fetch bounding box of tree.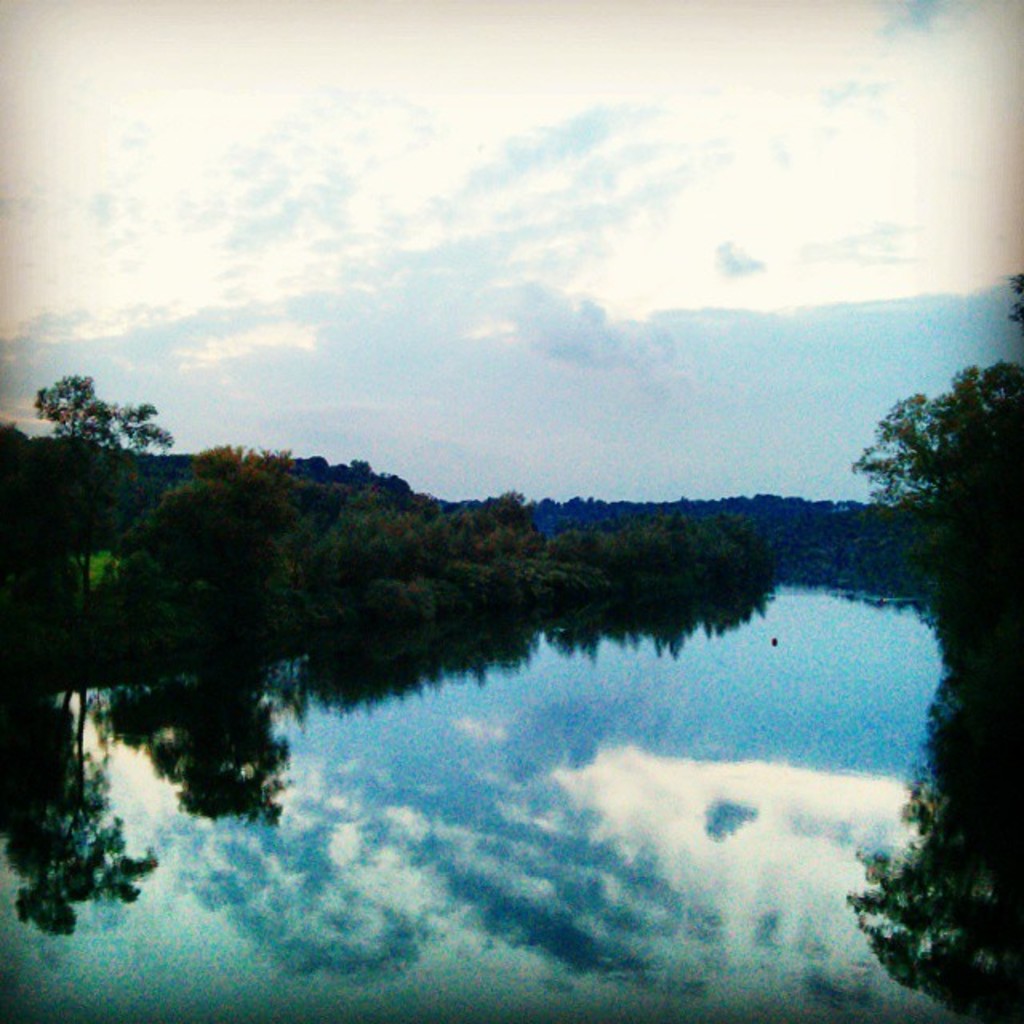
Bbox: left=35, top=374, right=173, bottom=573.
